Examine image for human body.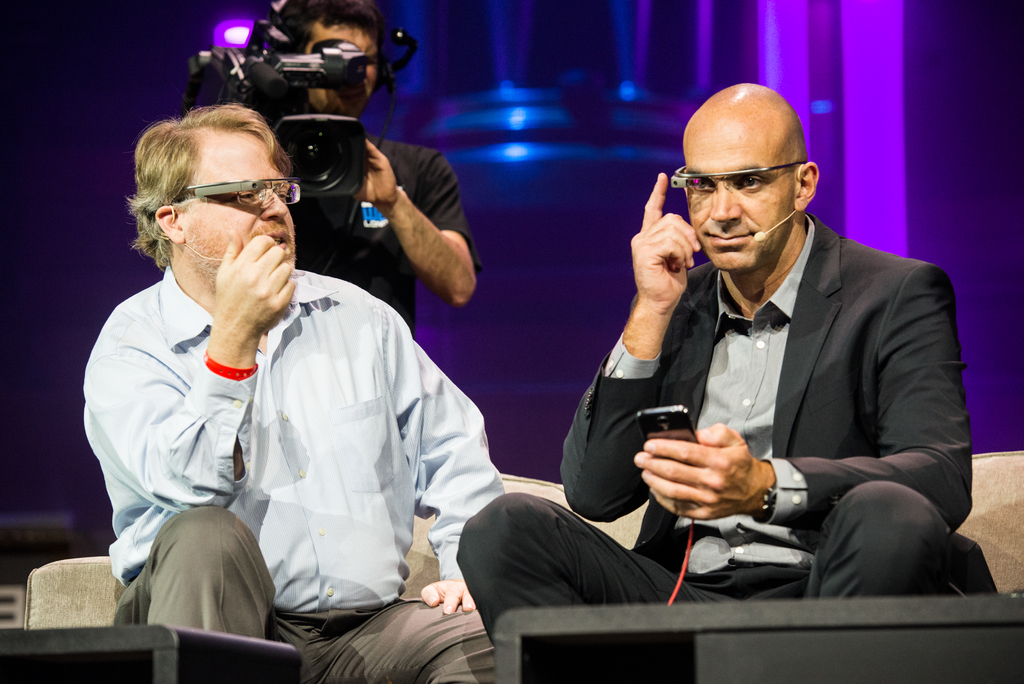
Examination result: 111/86/504/665.
